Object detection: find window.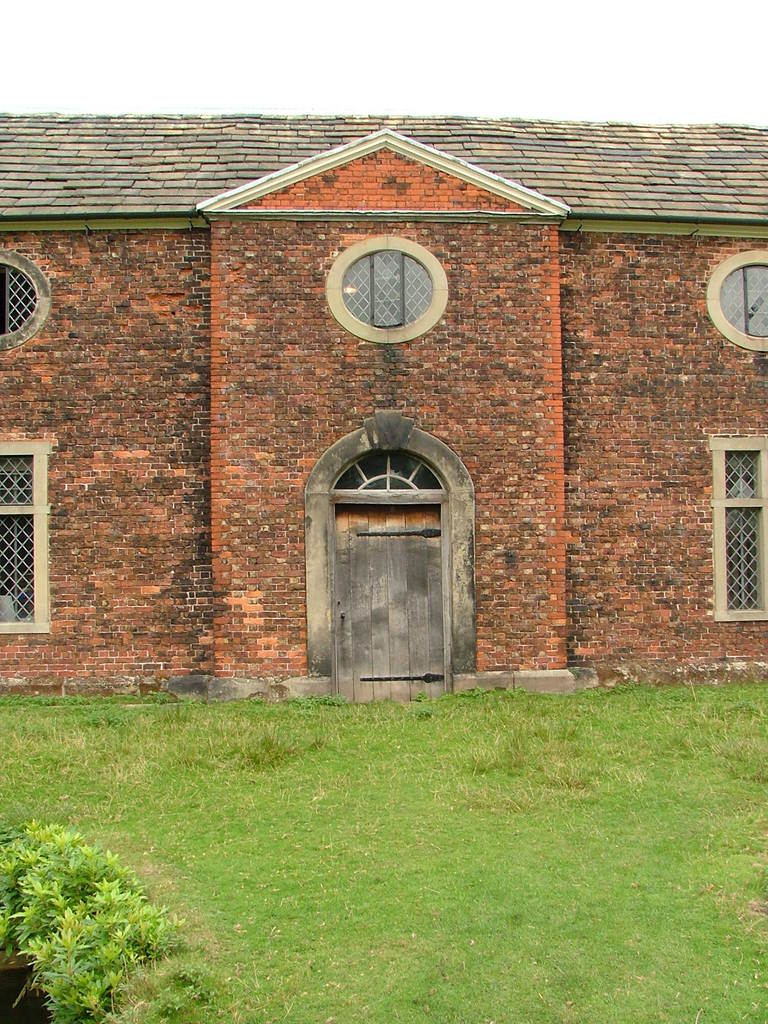
bbox=[0, 451, 38, 629].
